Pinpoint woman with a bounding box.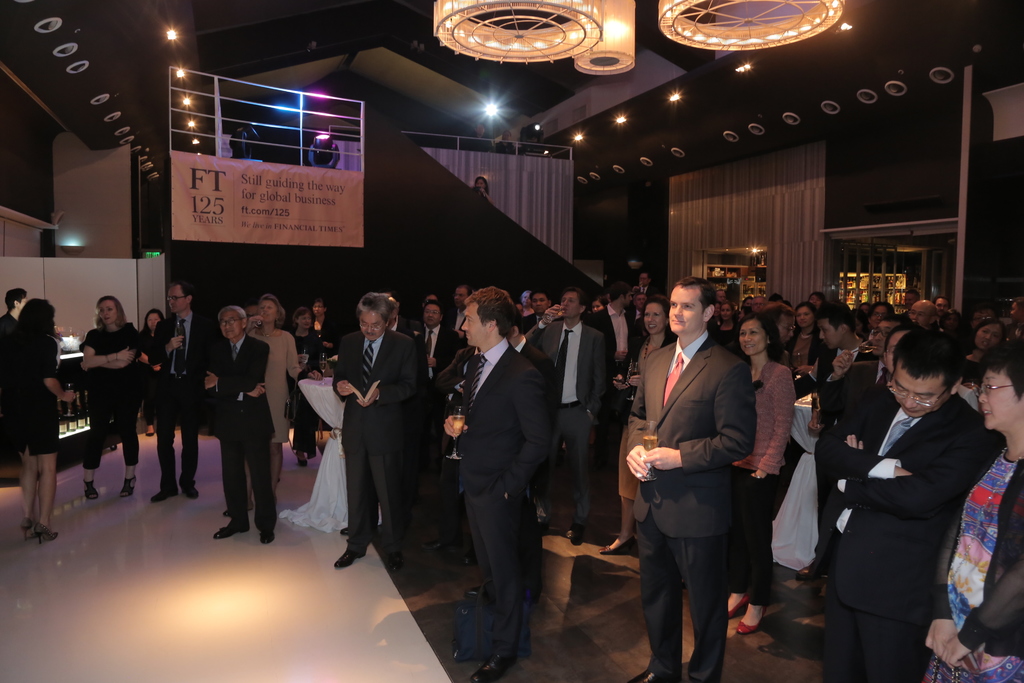
locate(139, 307, 165, 436).
